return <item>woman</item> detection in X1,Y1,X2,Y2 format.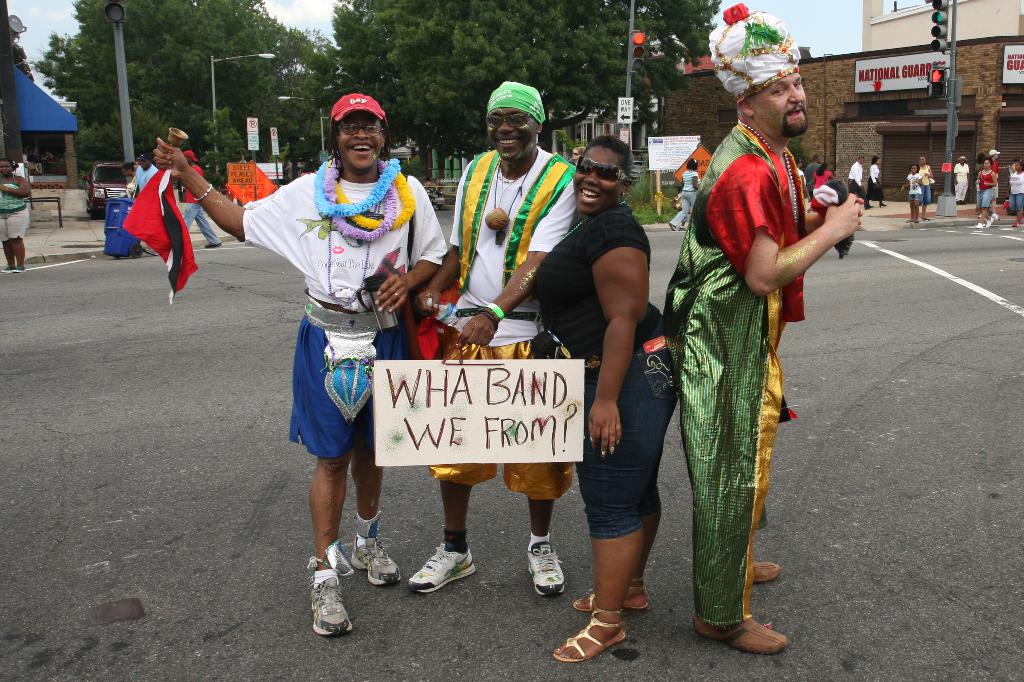
973,159,998,228.
